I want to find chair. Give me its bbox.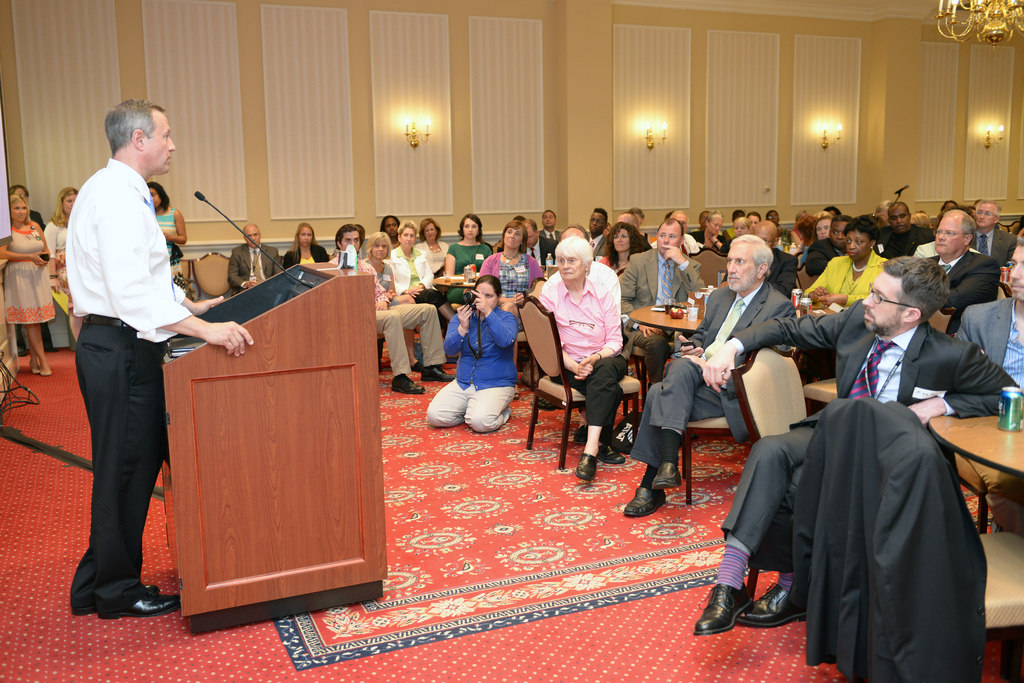
locate(190, 248, 244, 309).
